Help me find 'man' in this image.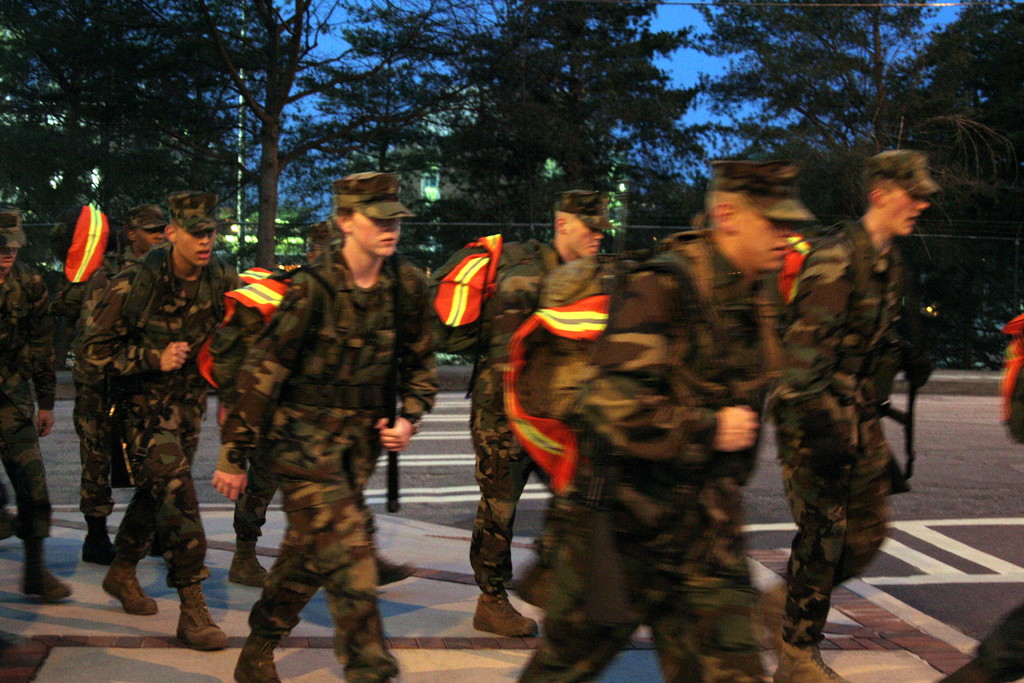
Found it: detection(0, 202, 68, 604).
